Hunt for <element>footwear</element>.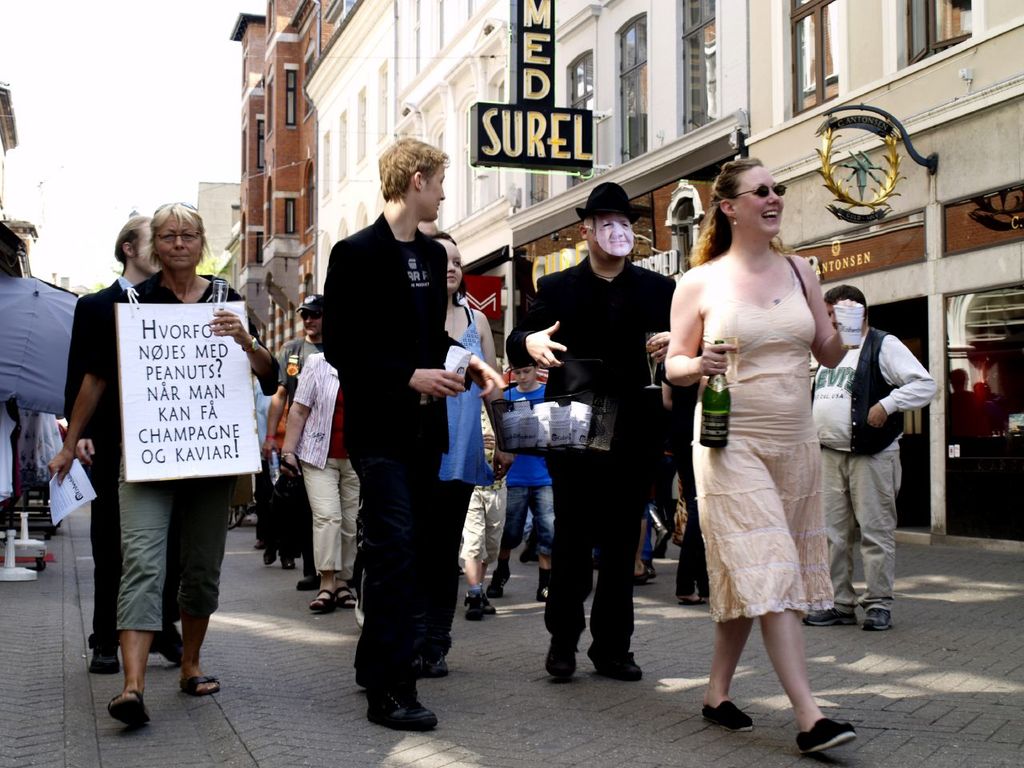
Hunted down at select_region(587, 632, 645, 678).
